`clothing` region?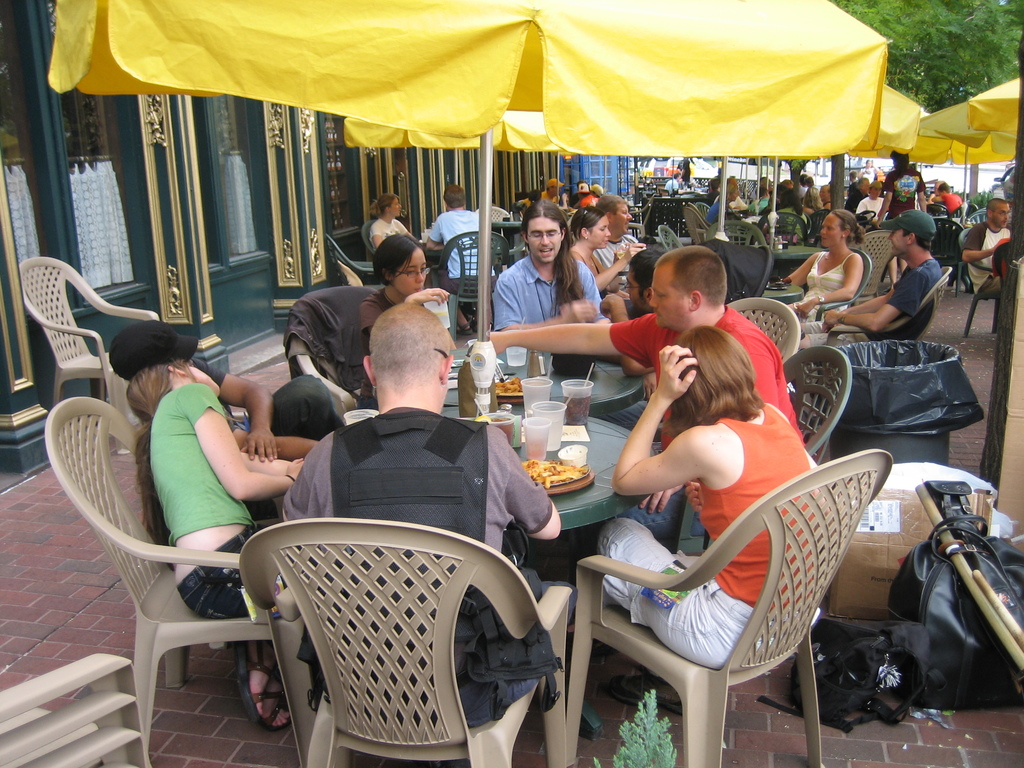
(748,196,766,214)
